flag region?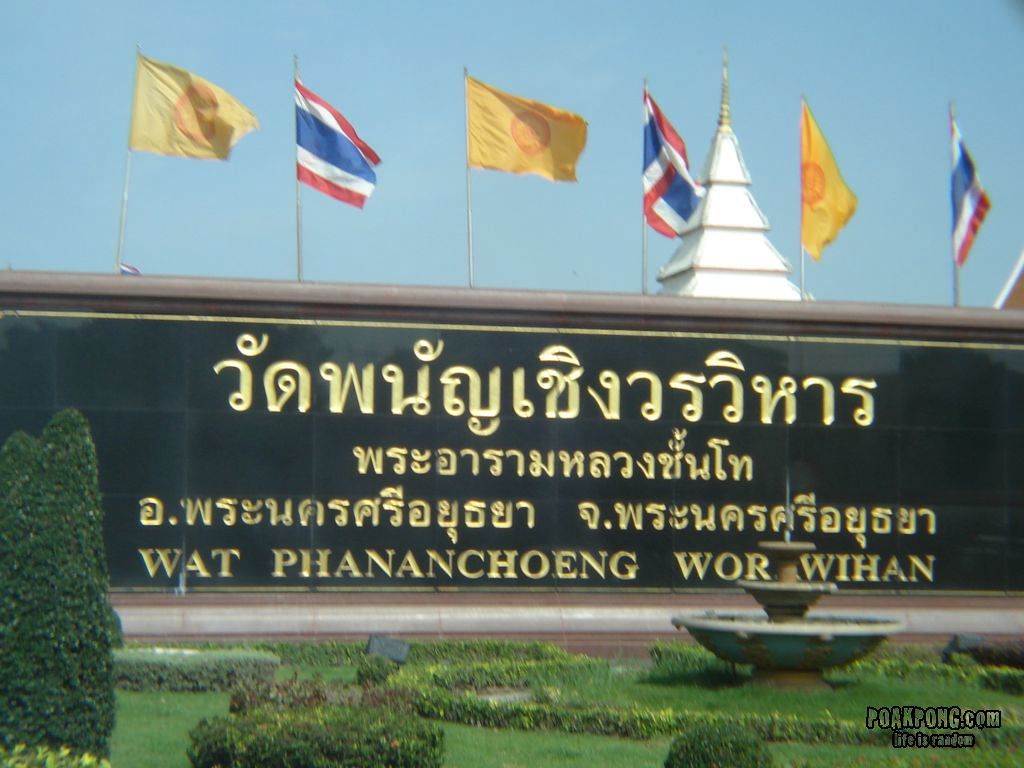
crop(948, 101, 990, 271)
